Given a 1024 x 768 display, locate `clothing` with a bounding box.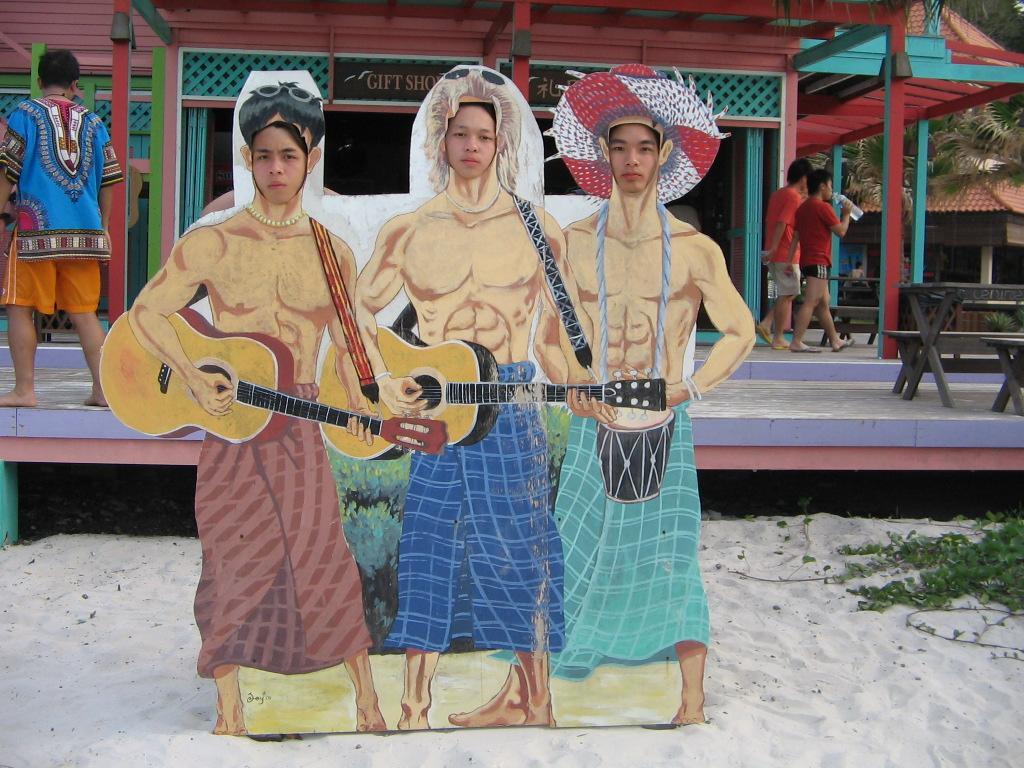
Located: 10/67/113/331.
